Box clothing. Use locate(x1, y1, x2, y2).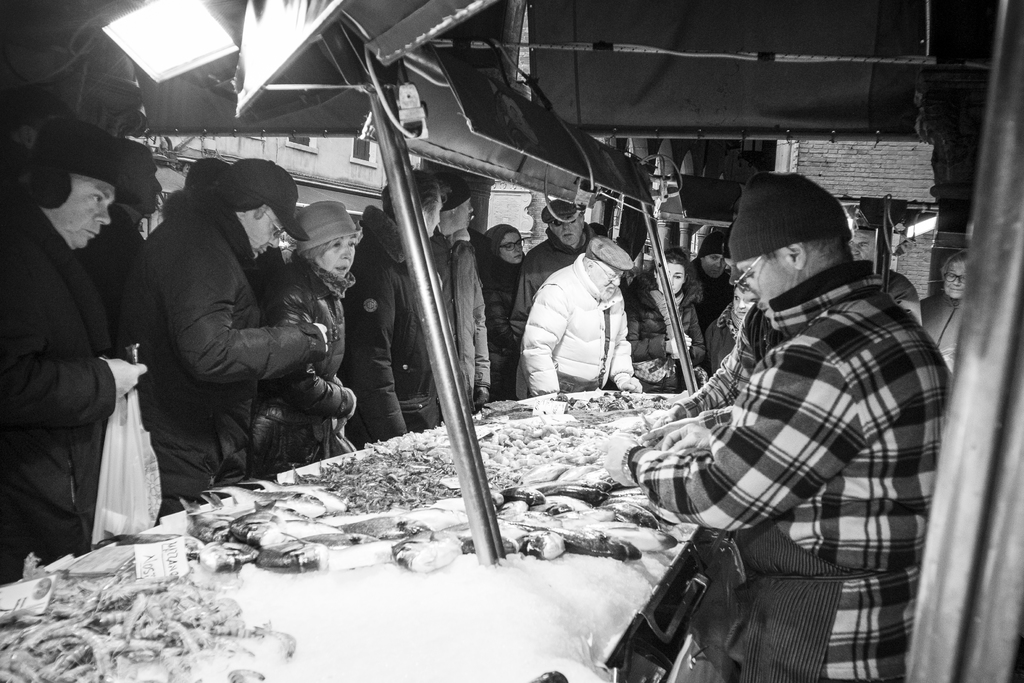
locate(146, 188, 331, 516).
